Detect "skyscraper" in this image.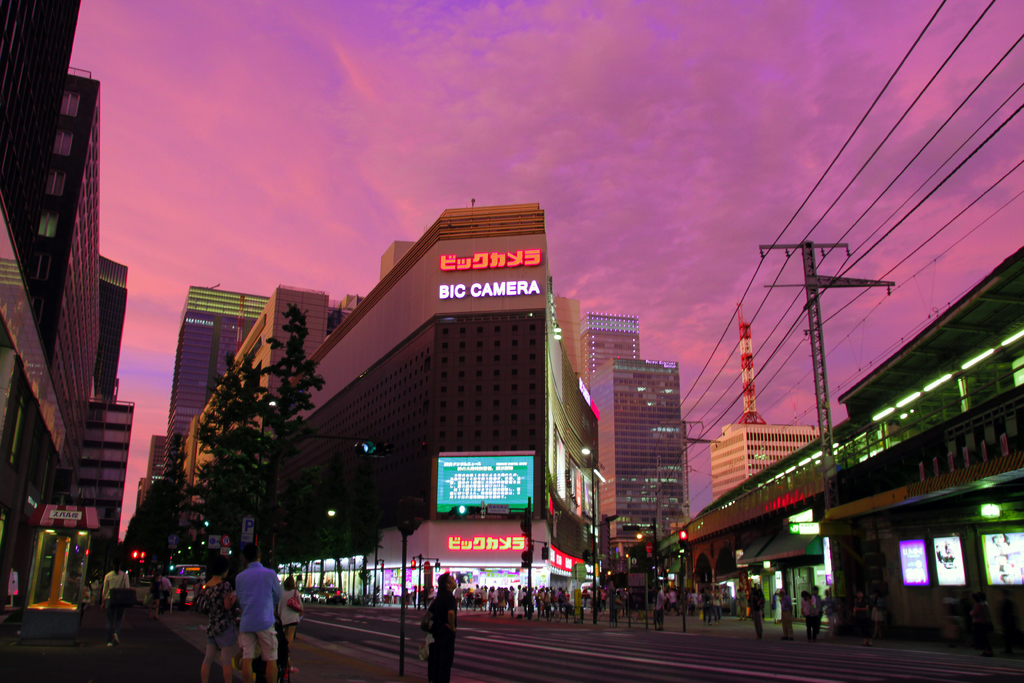
Detection: 92/250/134/413.
